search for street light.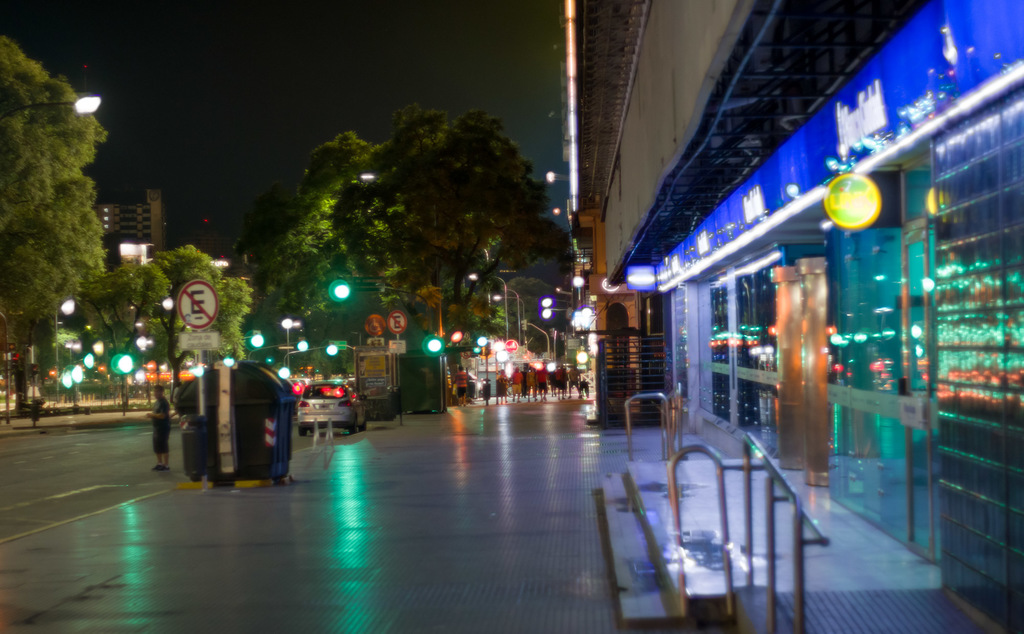
Found at left=490, top=297, right=527, bottom=342.
